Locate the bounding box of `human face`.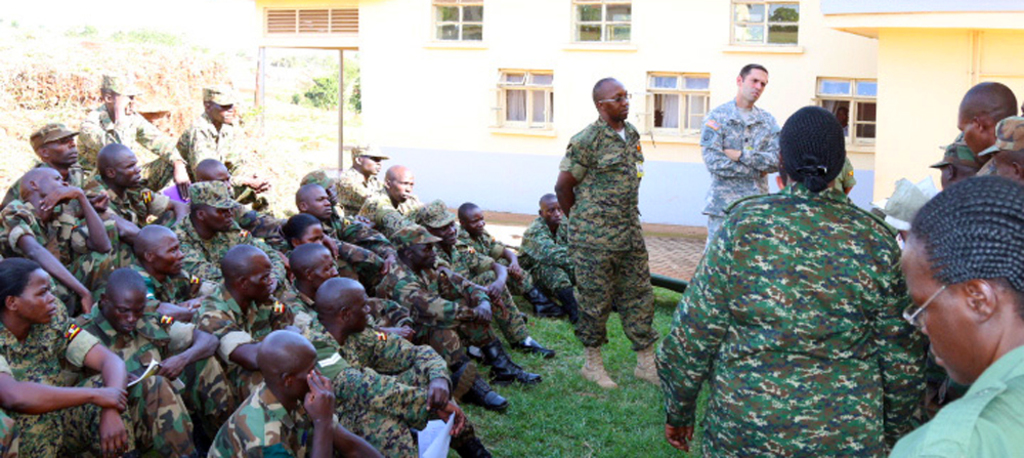
Bounding box: left=293, top=347, right=321, bottom=398.
